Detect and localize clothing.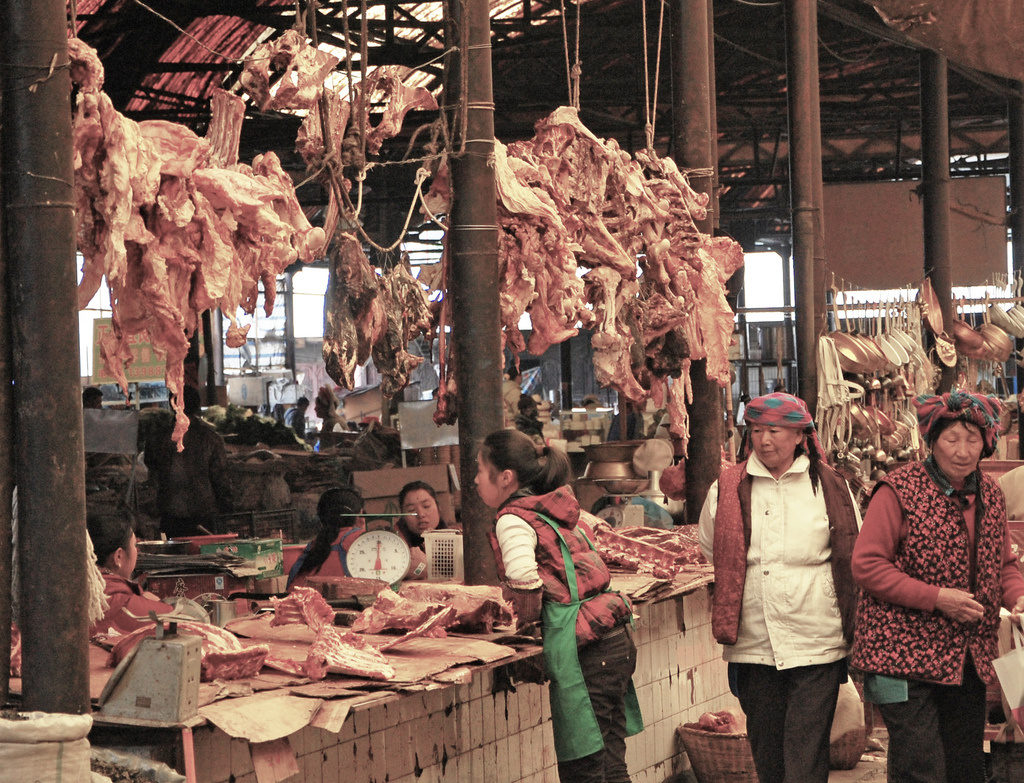
Localized at x1=856 y1=429 x2=1001 y2=752.
